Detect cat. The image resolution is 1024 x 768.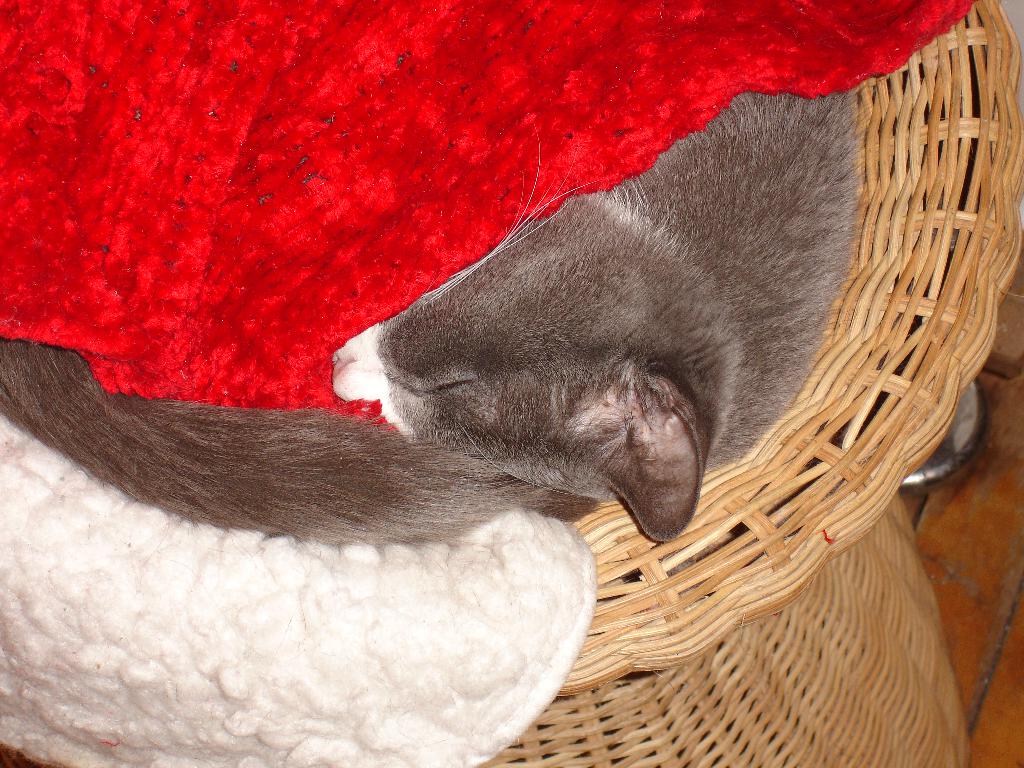
(0,79,861,545).
